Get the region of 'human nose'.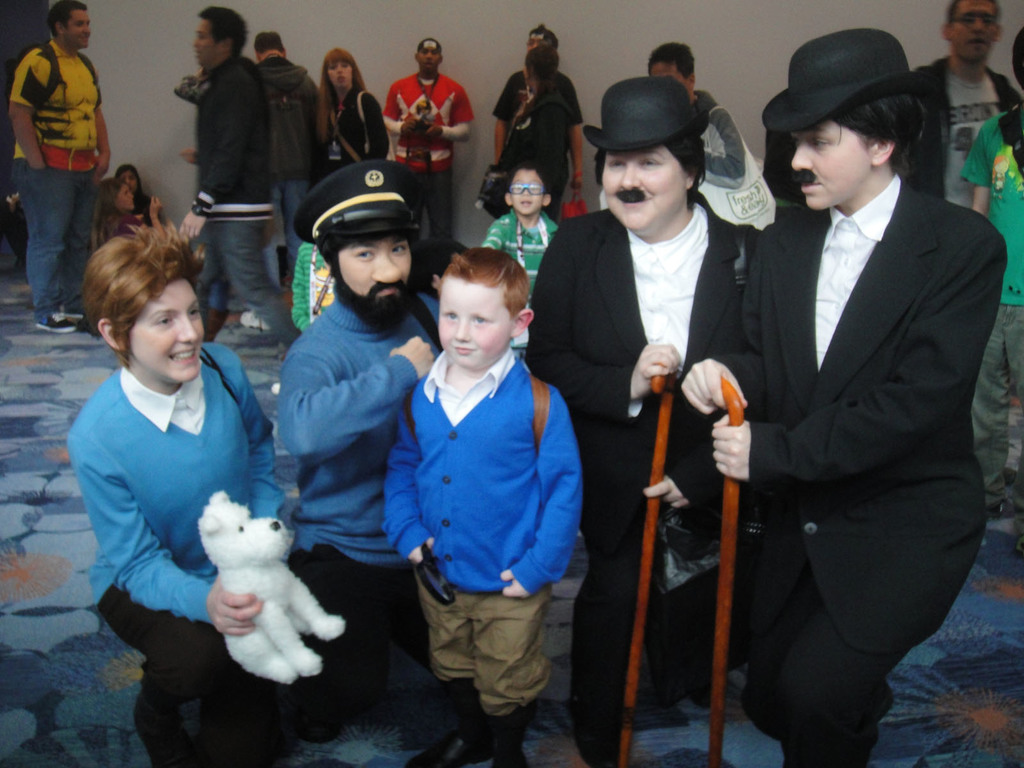
178 315 201 342.
